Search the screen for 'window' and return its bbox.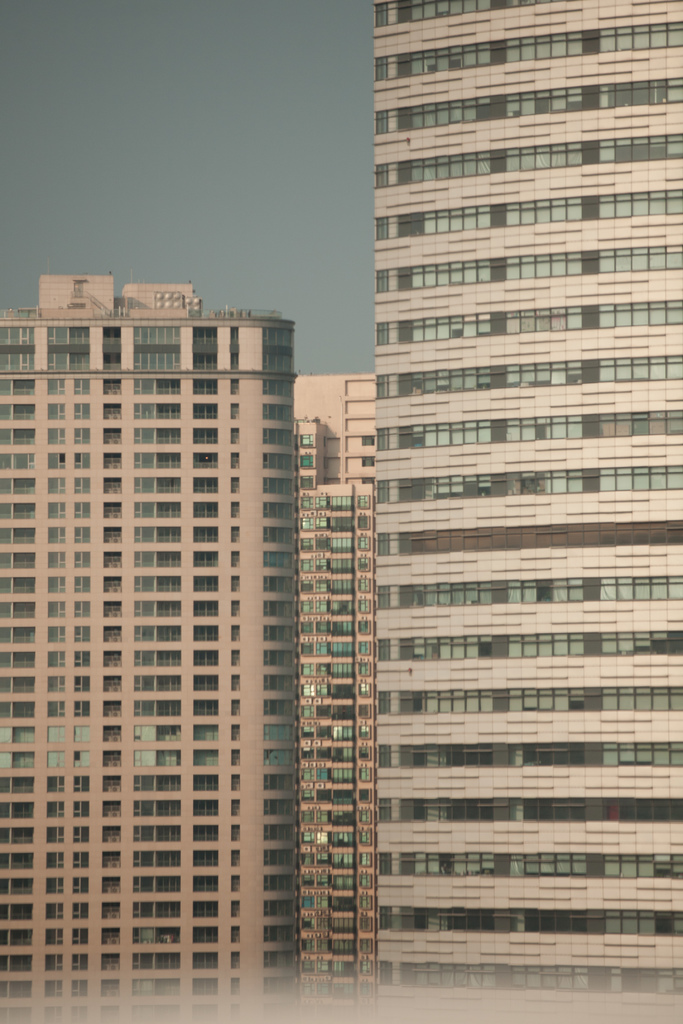
Found: (left=50, top=478, right=64, bottom=490).
